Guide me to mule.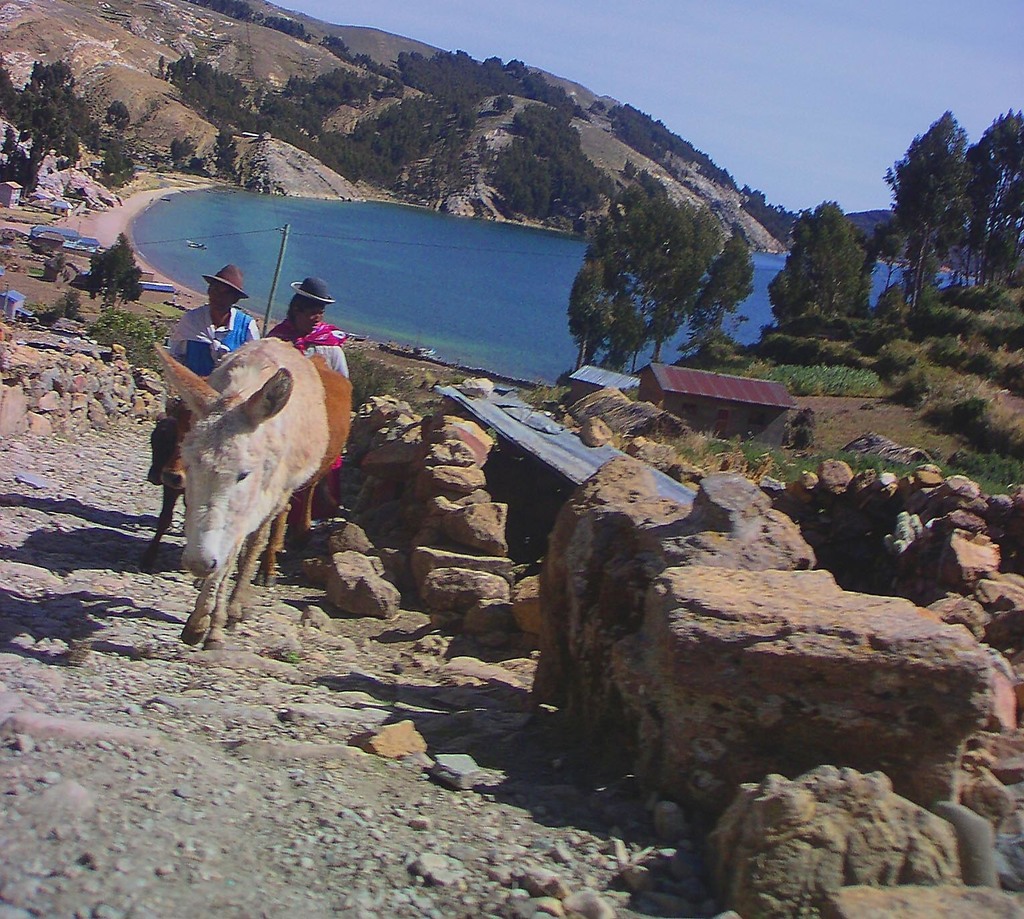
Guidance: (150,291,361,657).
